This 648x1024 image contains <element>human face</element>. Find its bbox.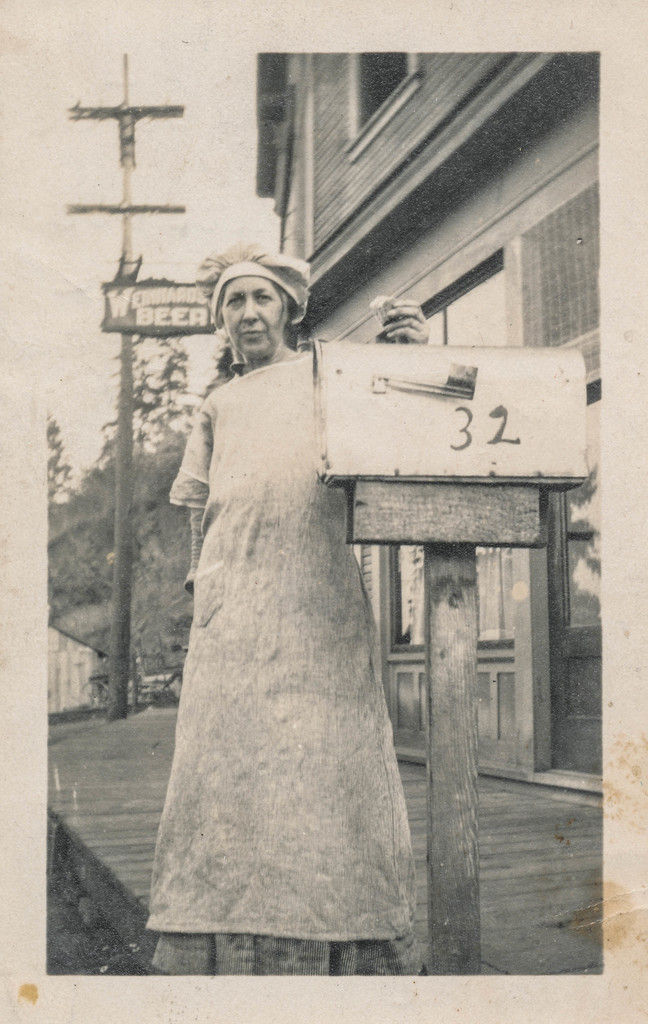
[216,280,286,356].
